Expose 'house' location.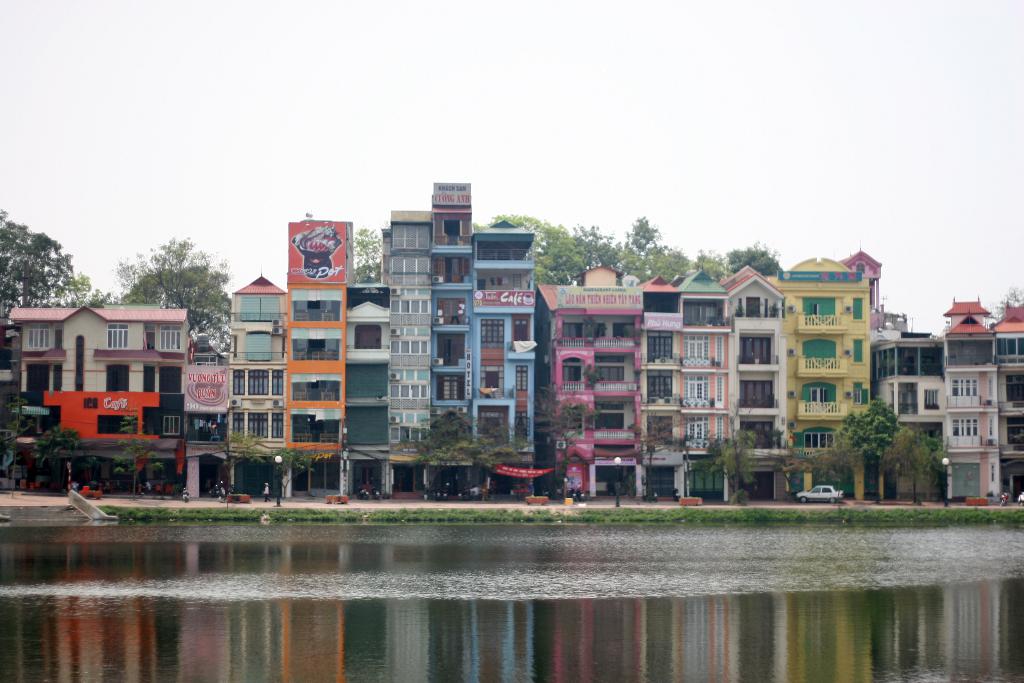
Exposed at [x1=22, y1=308, x2=172, y2=447].
